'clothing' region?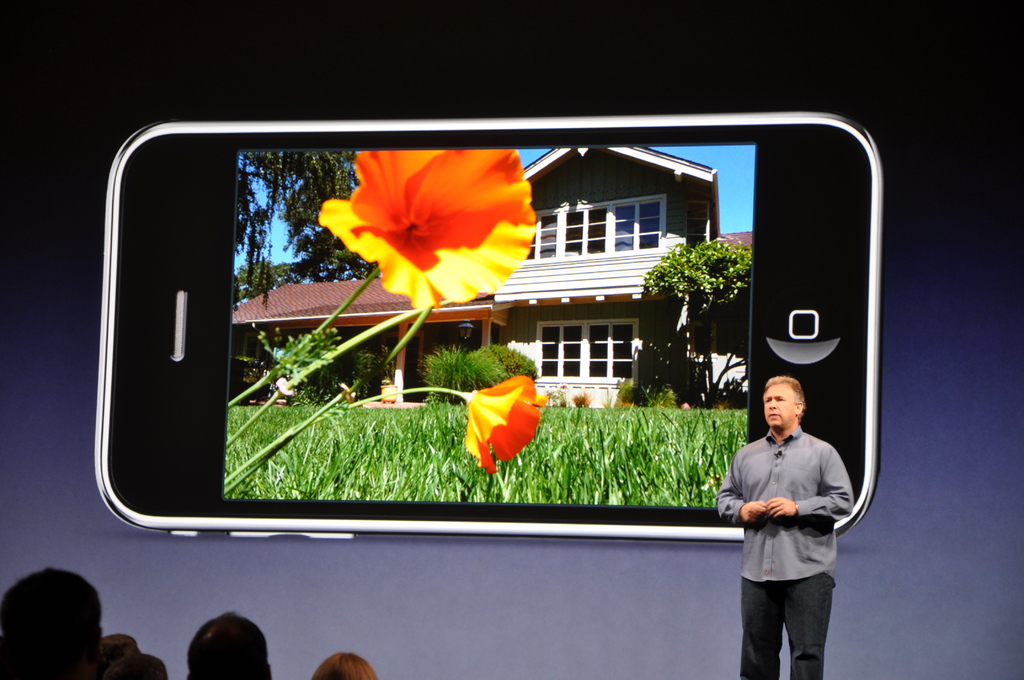
bbox=(732, 394, 868, 655)
